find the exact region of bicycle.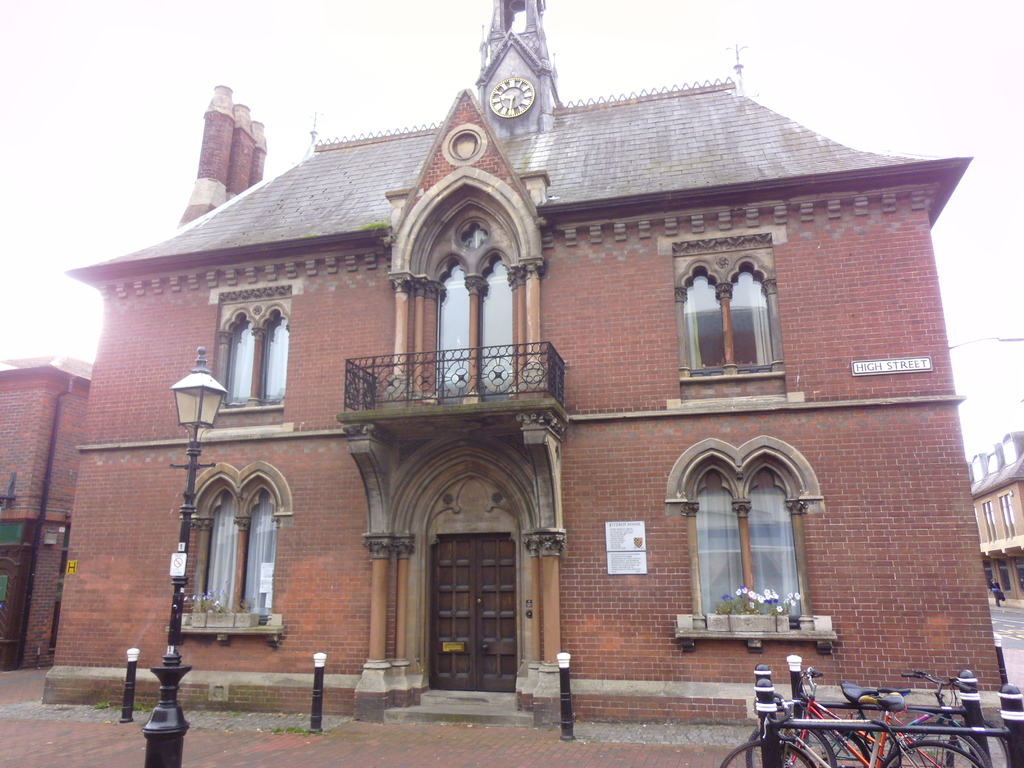
Exact region: [745, 667, 993, 767].
